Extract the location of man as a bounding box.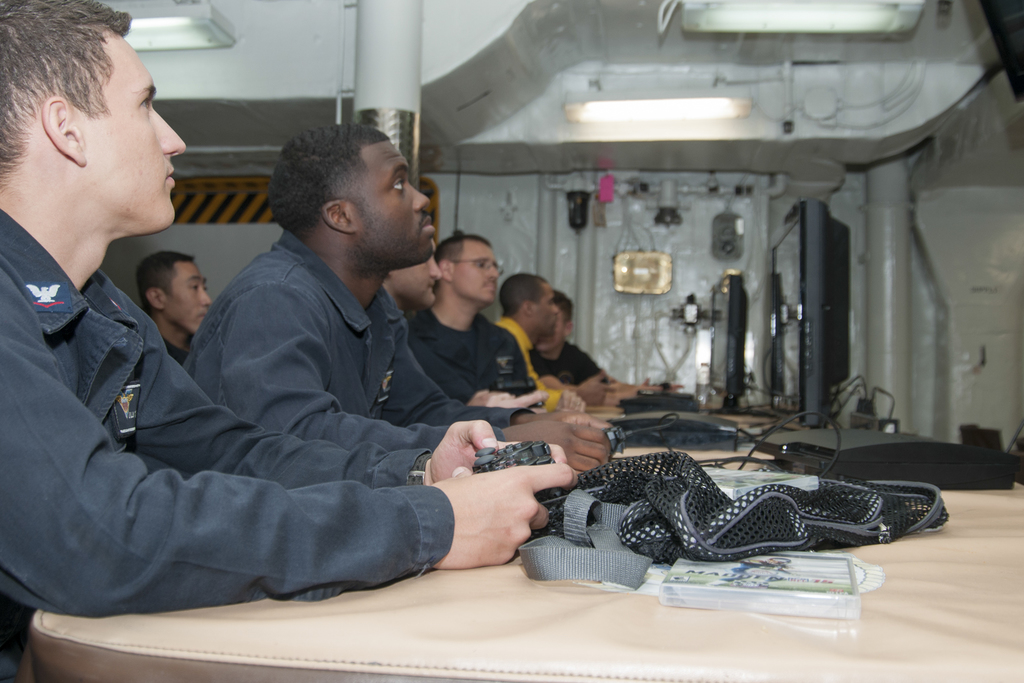
<region>408, 230, 535, 386</region>.
